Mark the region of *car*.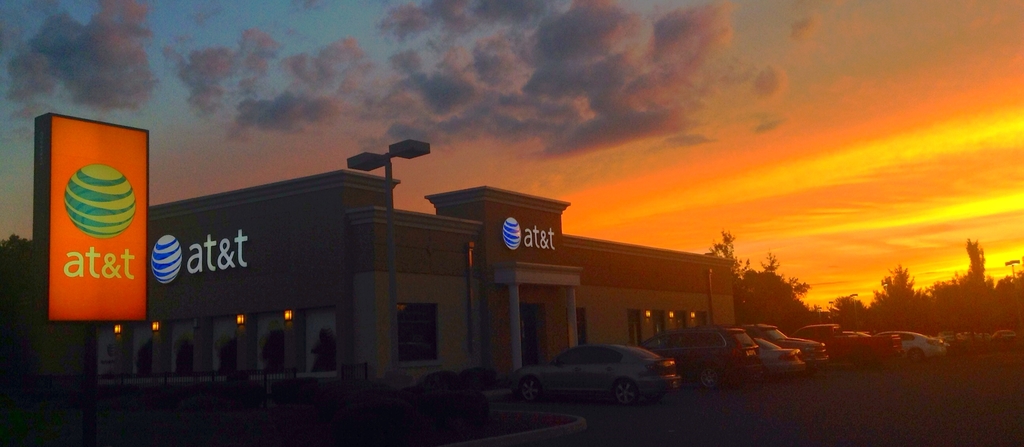
Region: 744 321 826 364.
